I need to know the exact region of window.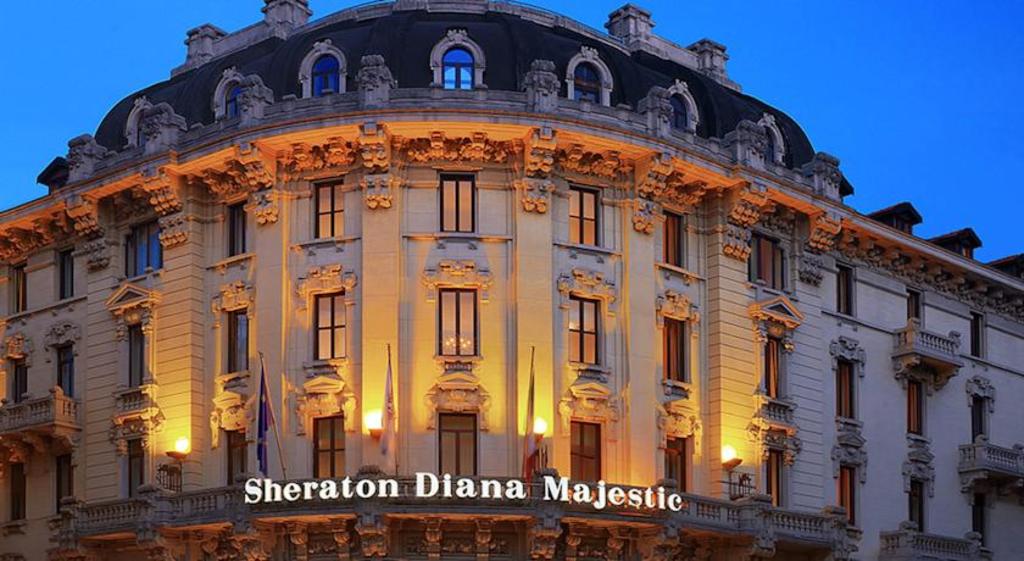
Region: 10/254/37/316.
